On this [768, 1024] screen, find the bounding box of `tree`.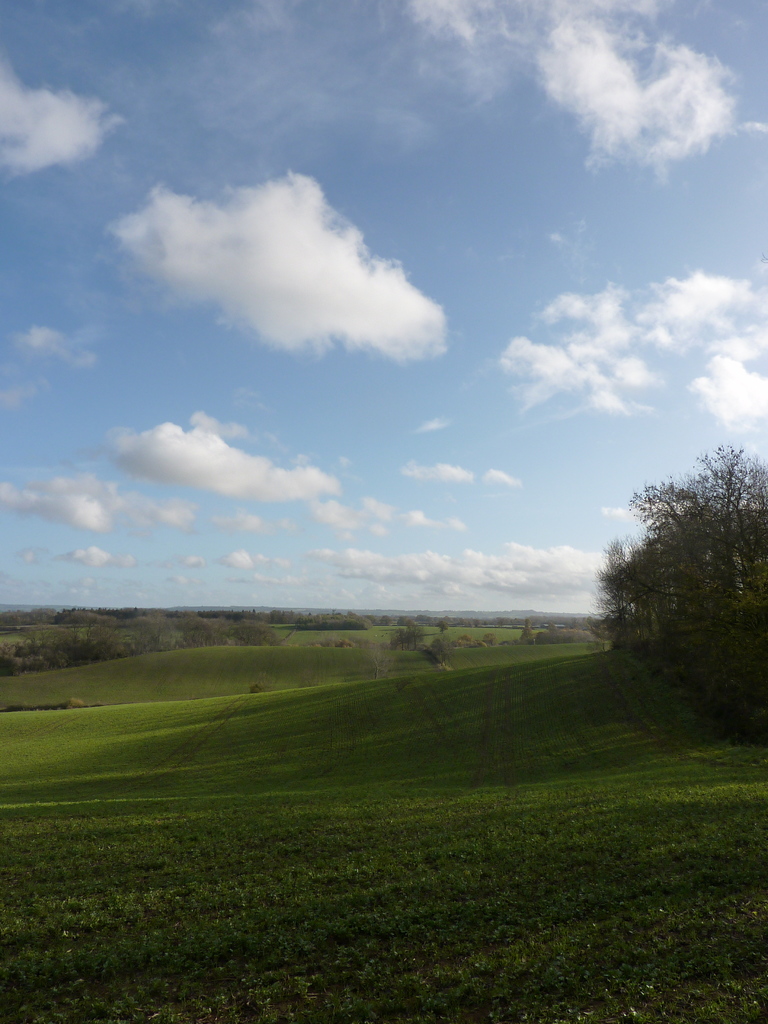
Bounding box: (591, 430, 749, 740).
